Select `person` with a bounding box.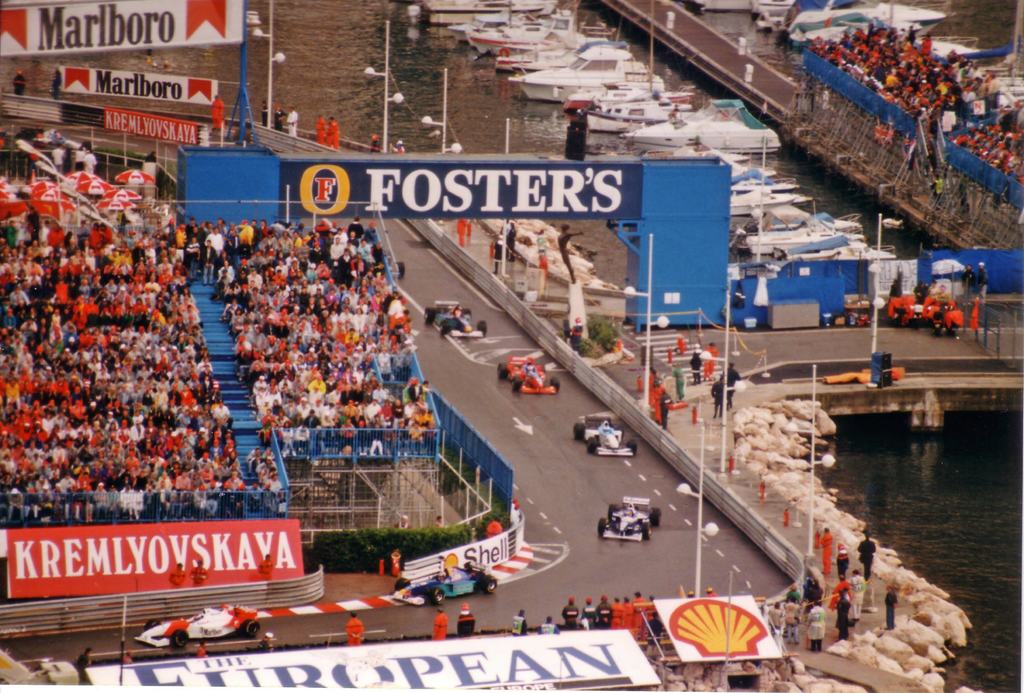
810 599 824 654.
